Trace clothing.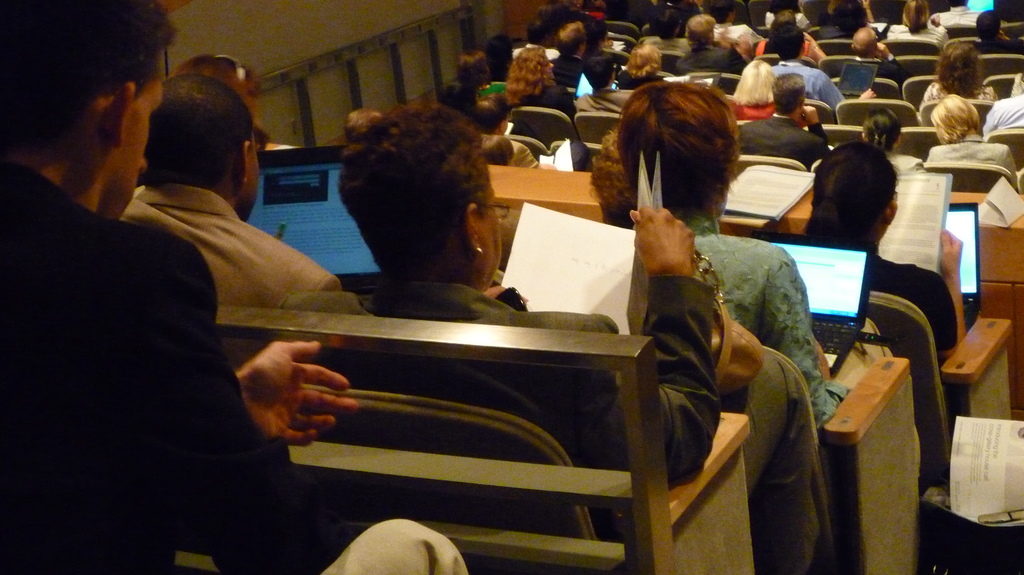
Traced to {"left": 739, "top": 116, "right": 842, "bottom": 168}.
